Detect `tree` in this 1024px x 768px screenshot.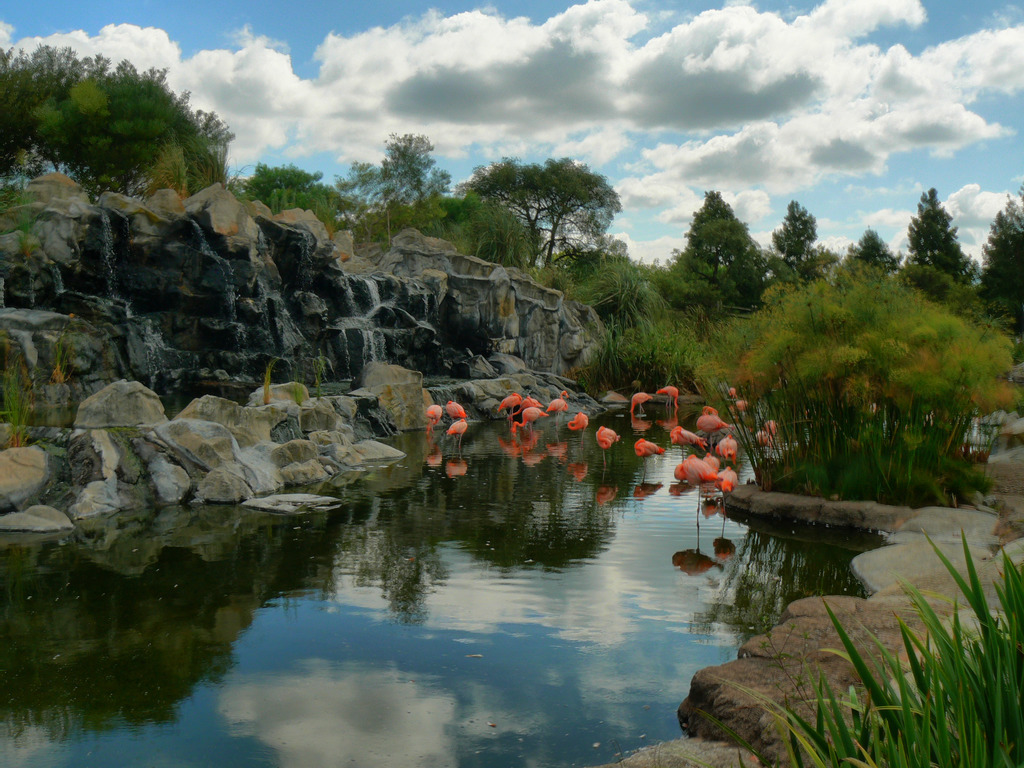
Detection: (984, 207, 1023, 336).
